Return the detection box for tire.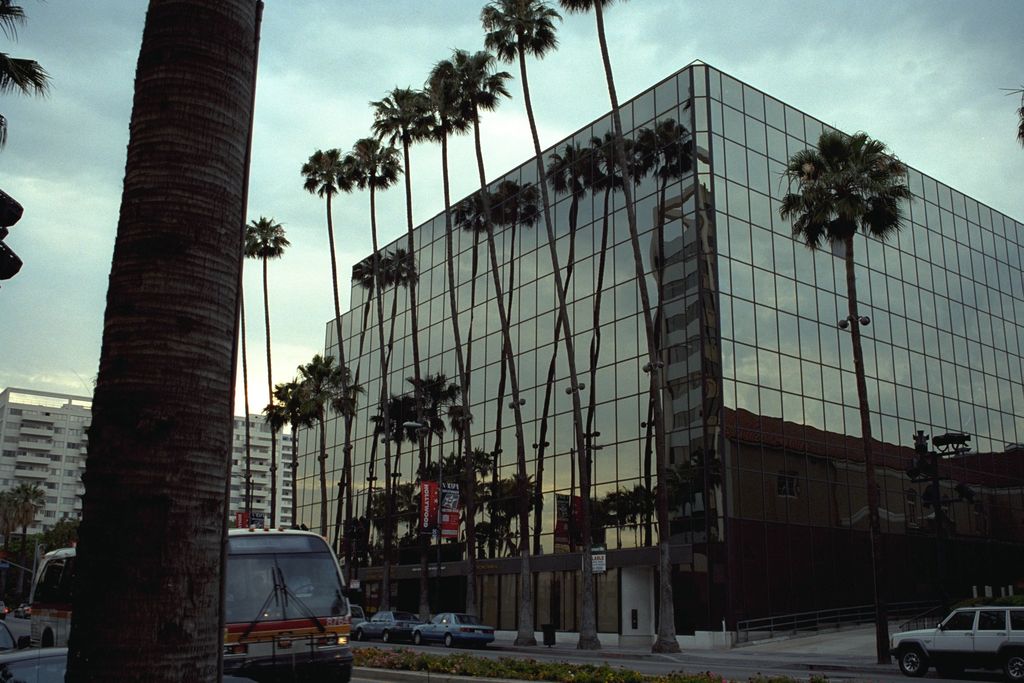
899/642/927/677.
